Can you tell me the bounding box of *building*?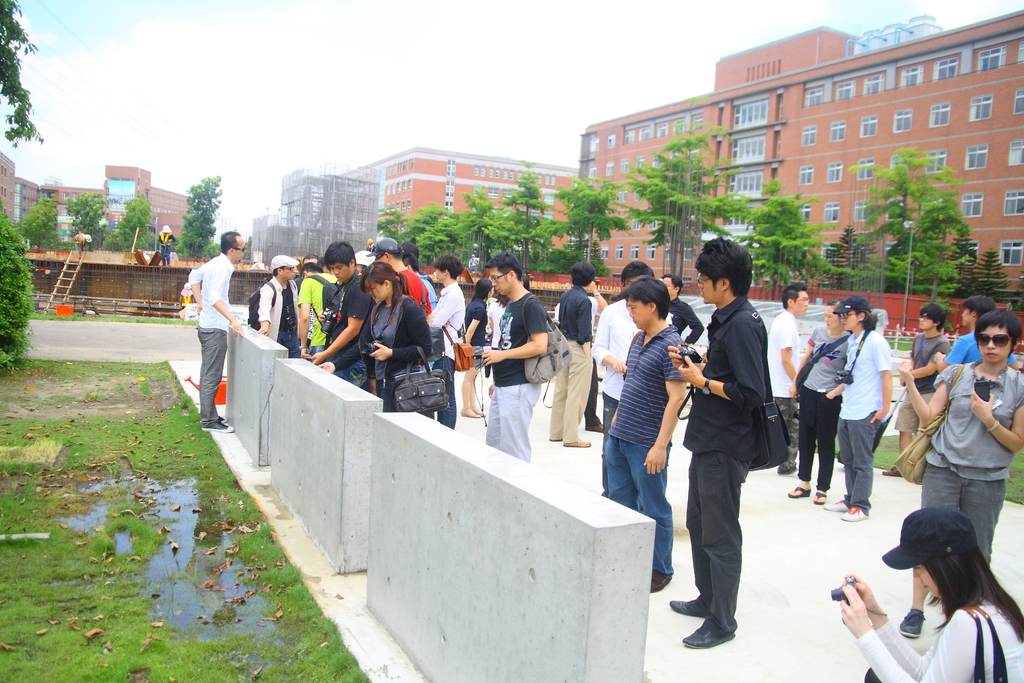
{"left": 247, "top": 163, "right": 398, "bottom": 281}.
